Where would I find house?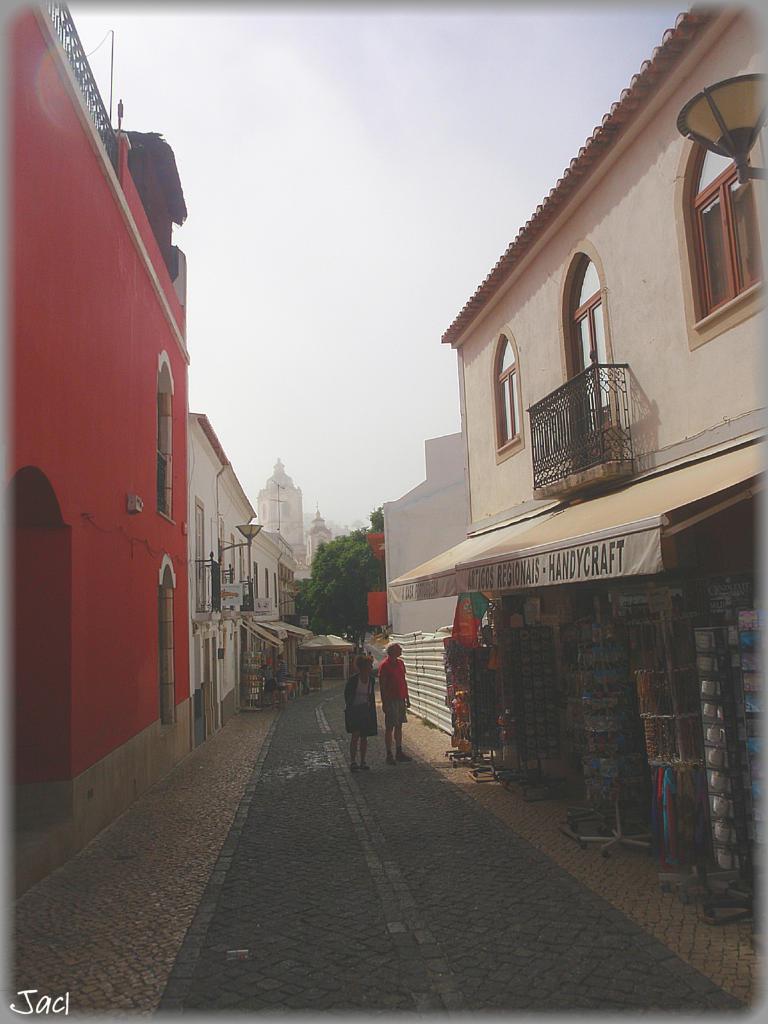
At pyautogui.locateOnScreen(0, 1, 204, 900).
